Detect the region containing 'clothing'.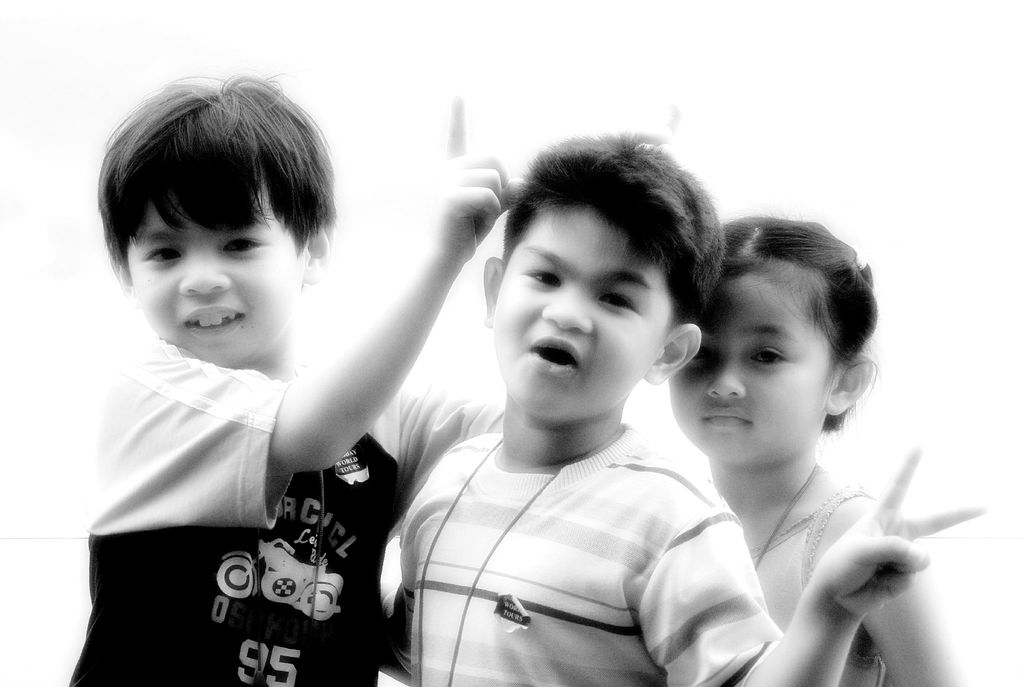
region(737, 475, 902, 686).
